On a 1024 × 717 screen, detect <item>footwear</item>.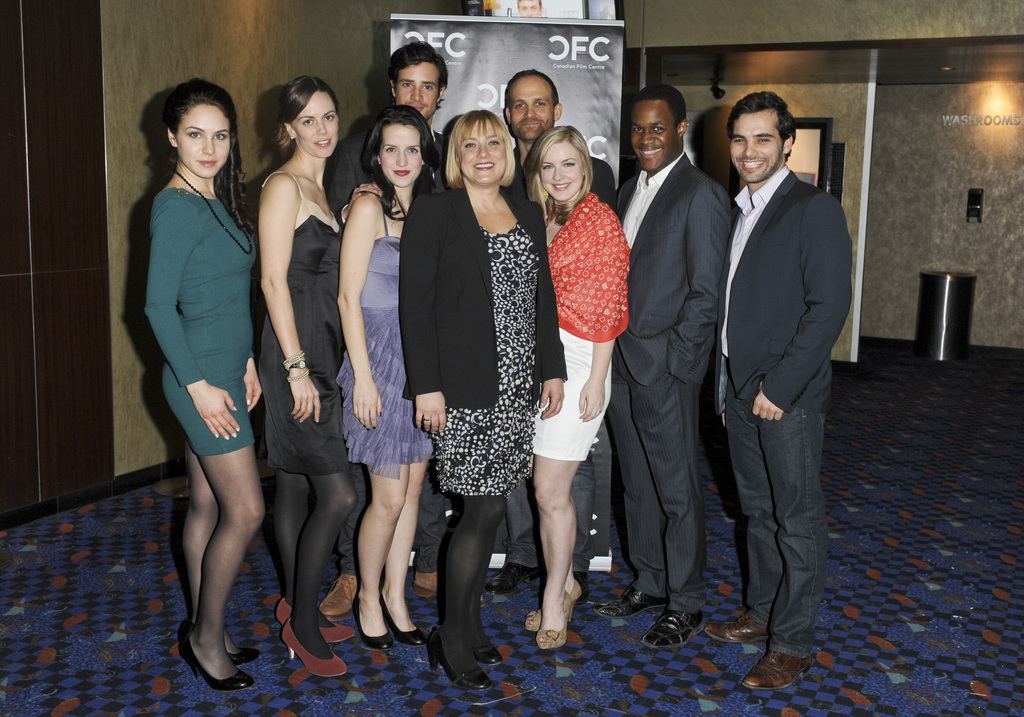
(x1=640, y1=604, x2=704, y2=649).
